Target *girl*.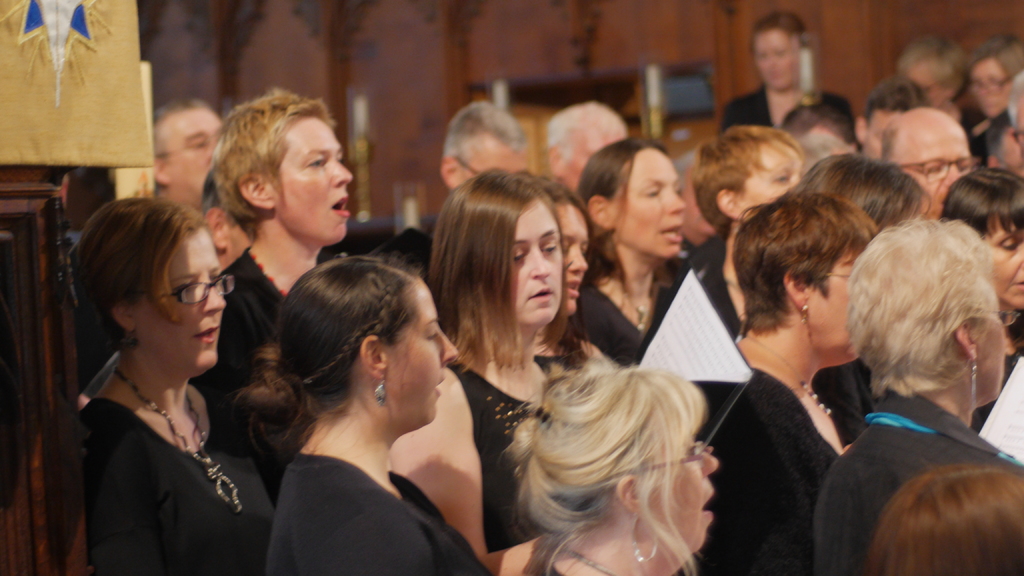
Target region: bbox=[226, 254, 491, 575].
